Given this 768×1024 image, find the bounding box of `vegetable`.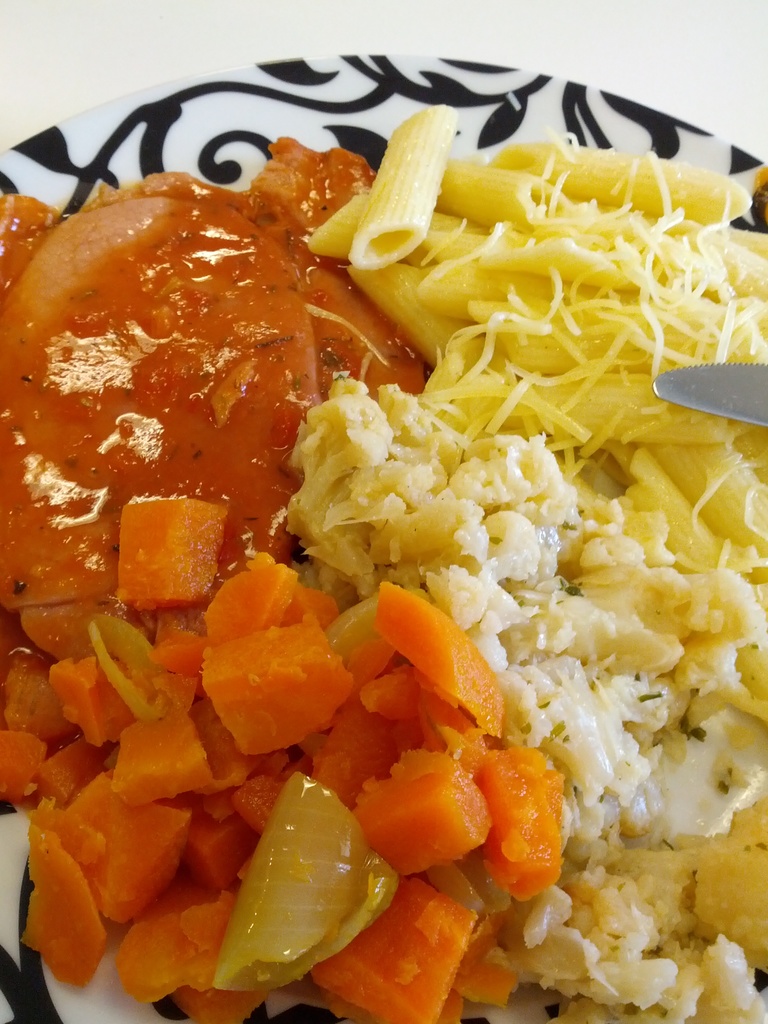
<region>215, 782, 381, 973</region>.
